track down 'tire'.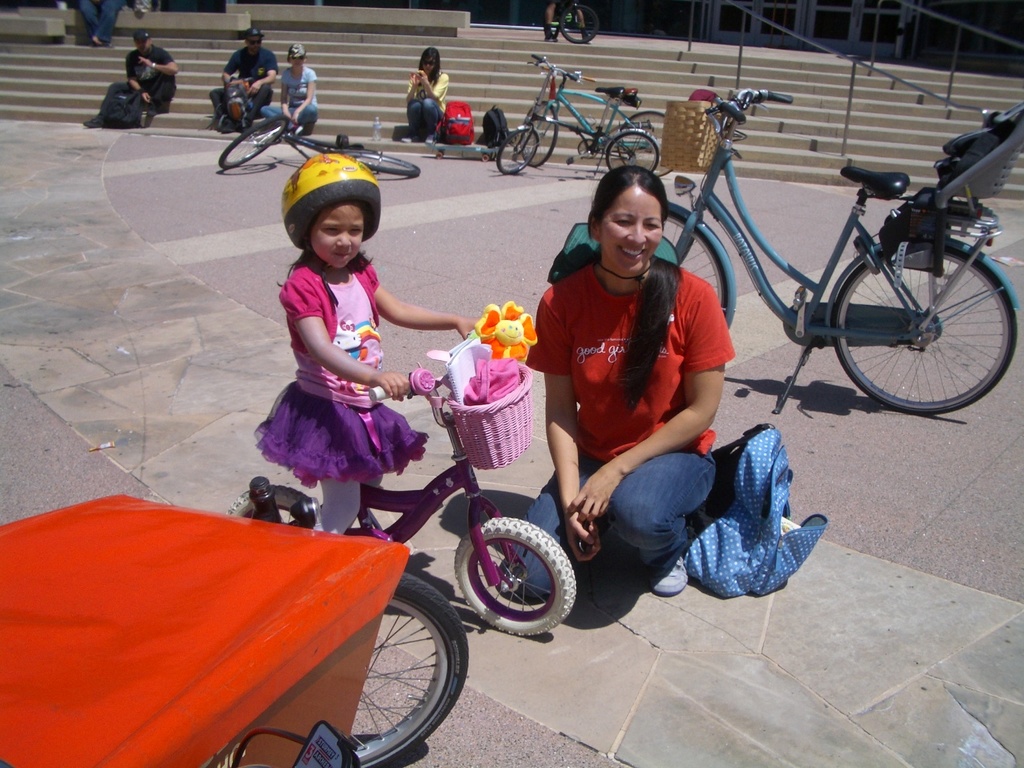
Tracked to [x1=436, y1=152, x2=443, y2=160].
